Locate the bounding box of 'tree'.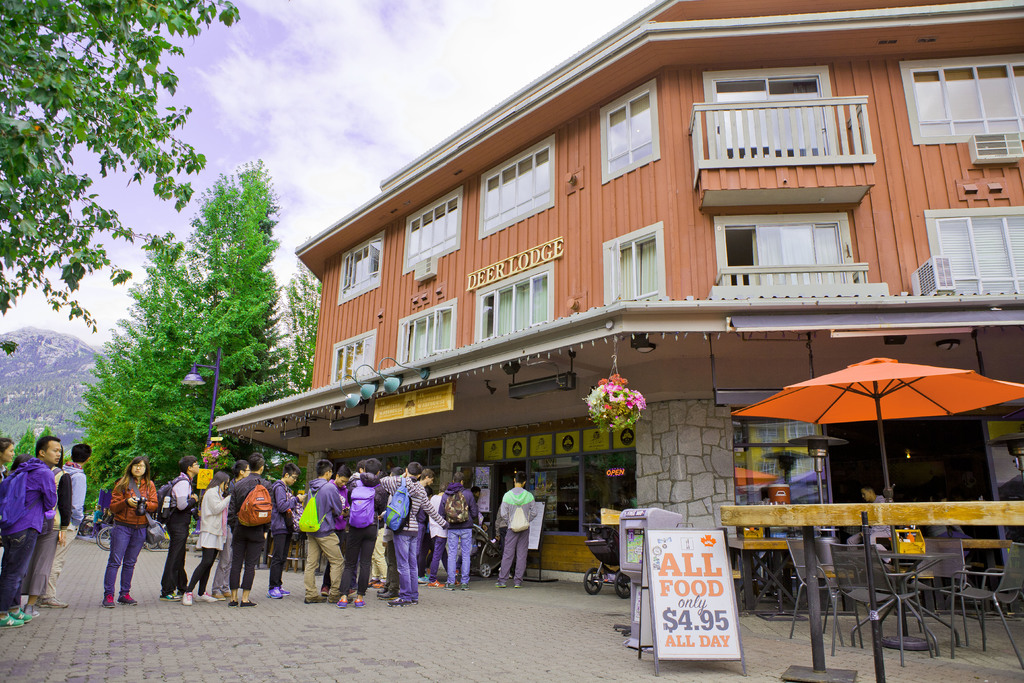
Bounding box: 93 147 303 481.
